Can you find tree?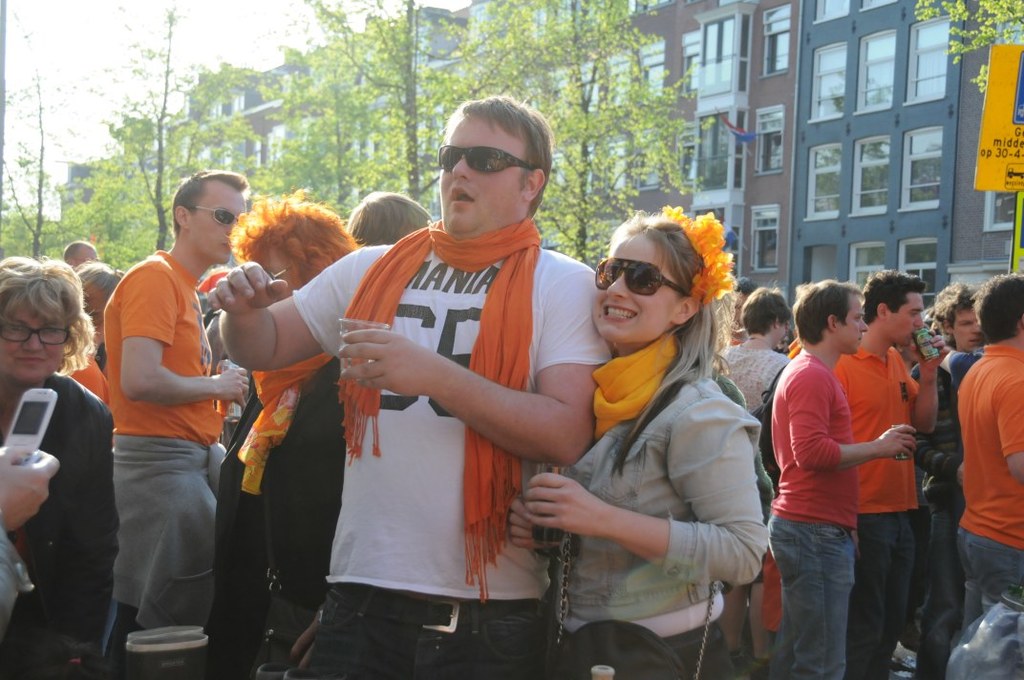
Yes, bounding box: [421, 0, 705, 269].
